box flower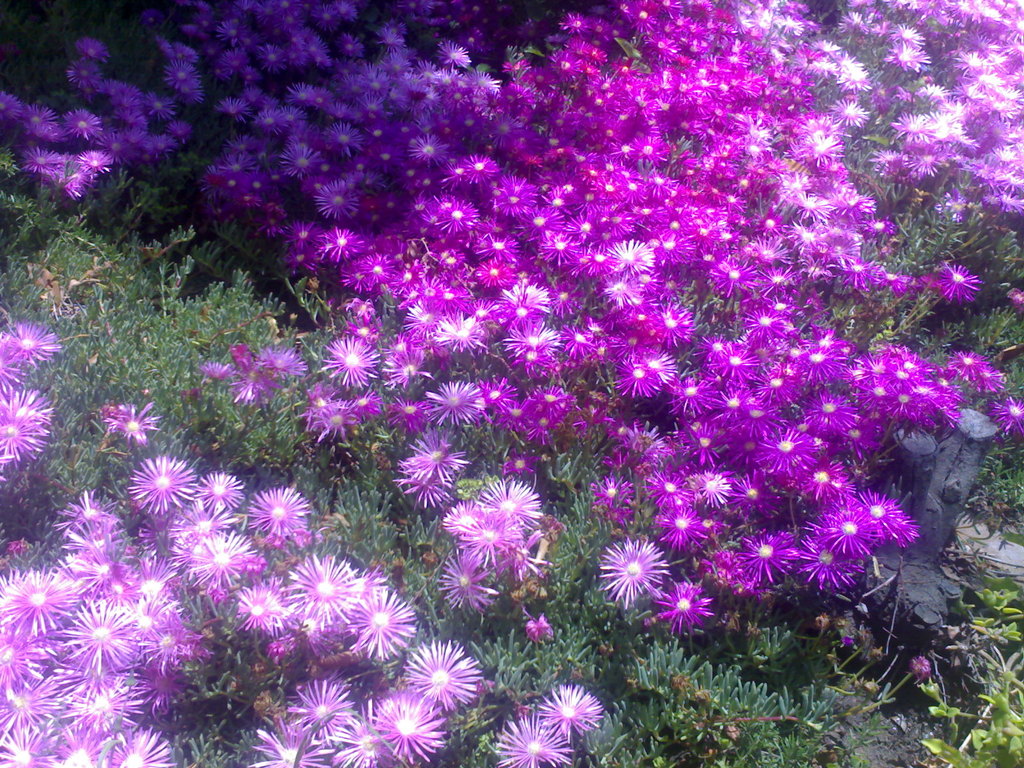
box(401, 637, 486, 713)
